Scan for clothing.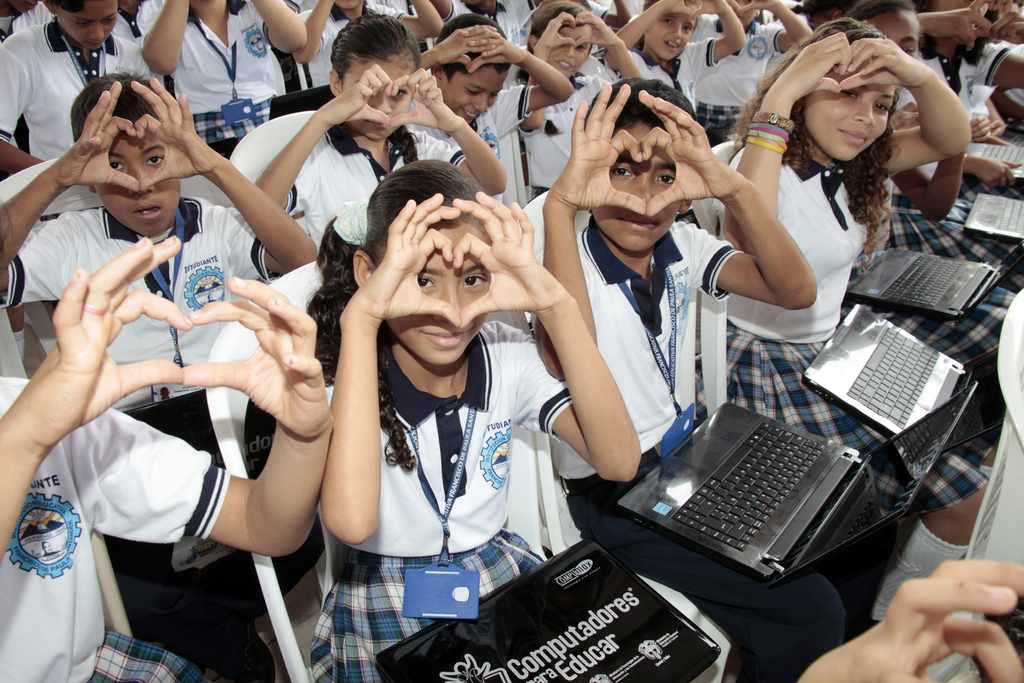
Scan result: 527/66/611/195.
